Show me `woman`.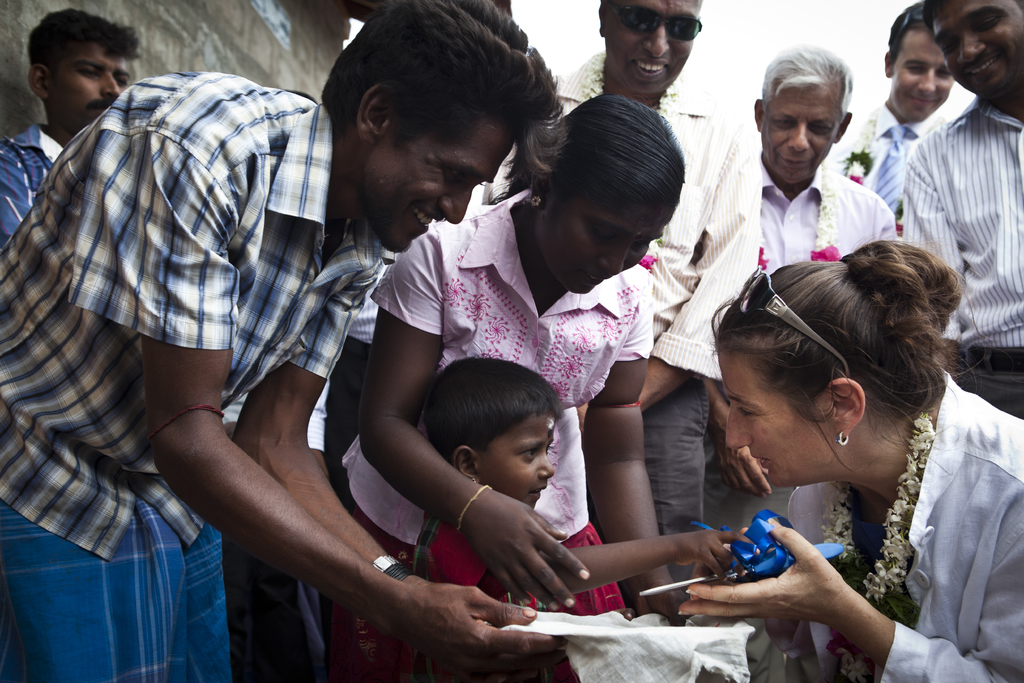
`woman` is here: <bbox>665, 236, 1023, 682</bbox>.
